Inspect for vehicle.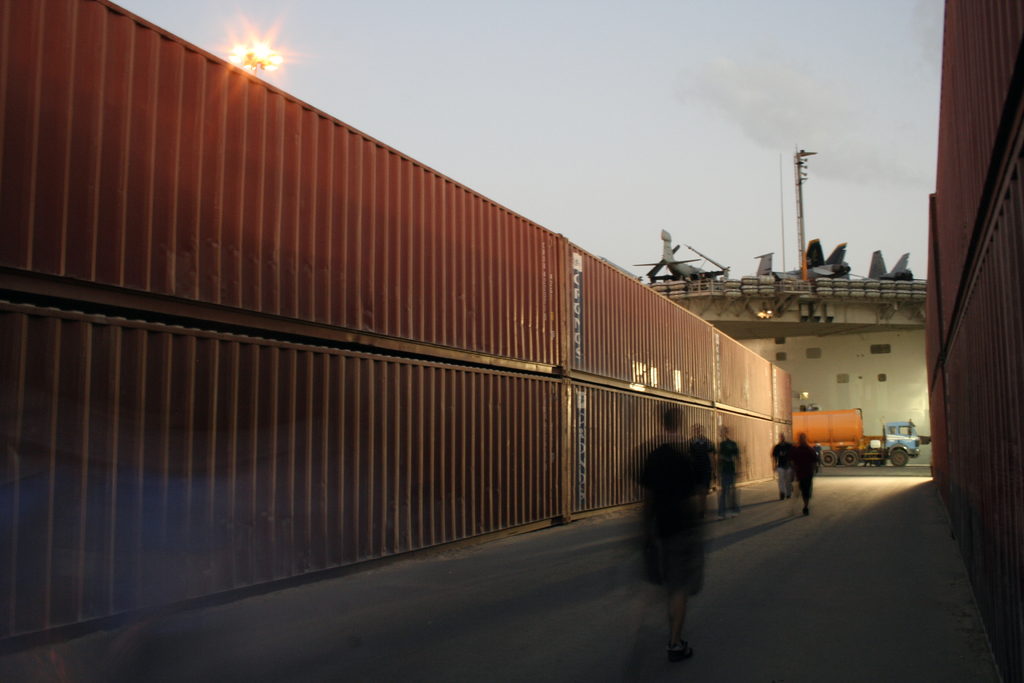
Inspection: 831/232/890/279.
